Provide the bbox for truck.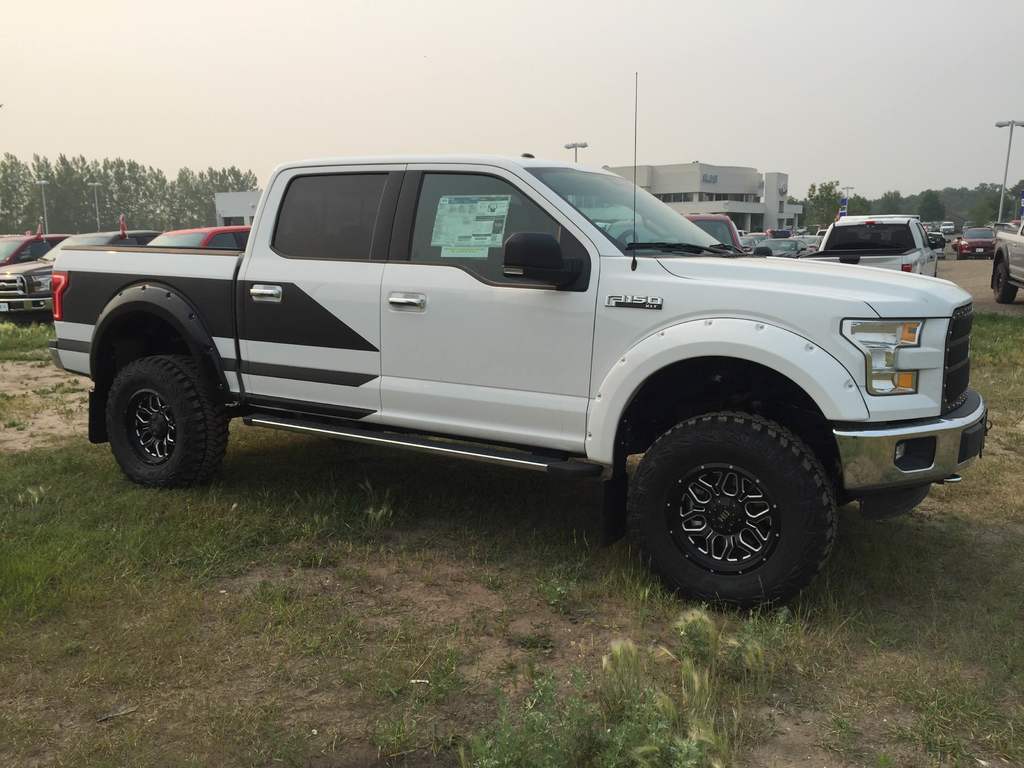
x1=59 y1=147 x2=1012 y2=608.
